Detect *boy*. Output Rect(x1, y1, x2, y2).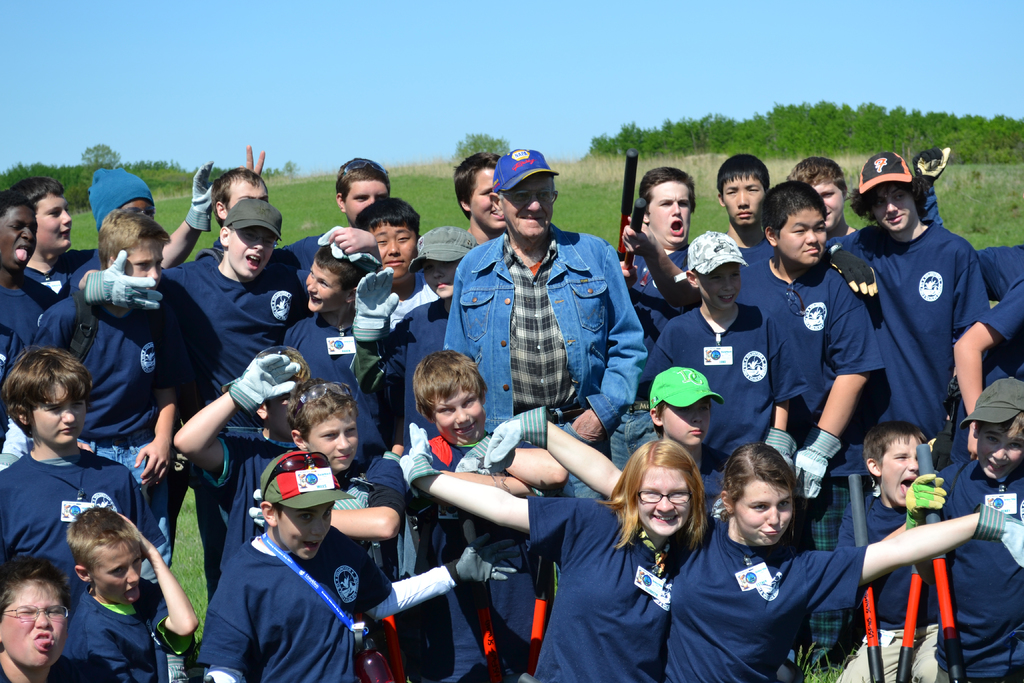
Rect(909, 371, 1023, 682).
